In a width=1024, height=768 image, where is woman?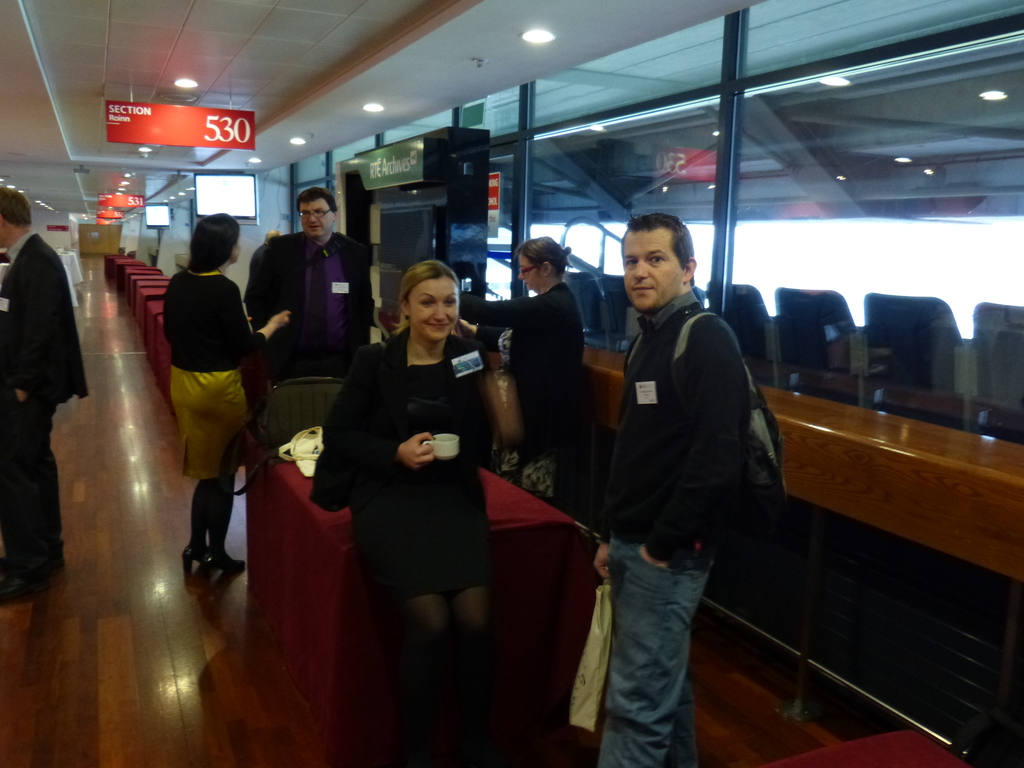
bbox=(467, 233, 589, 518).
